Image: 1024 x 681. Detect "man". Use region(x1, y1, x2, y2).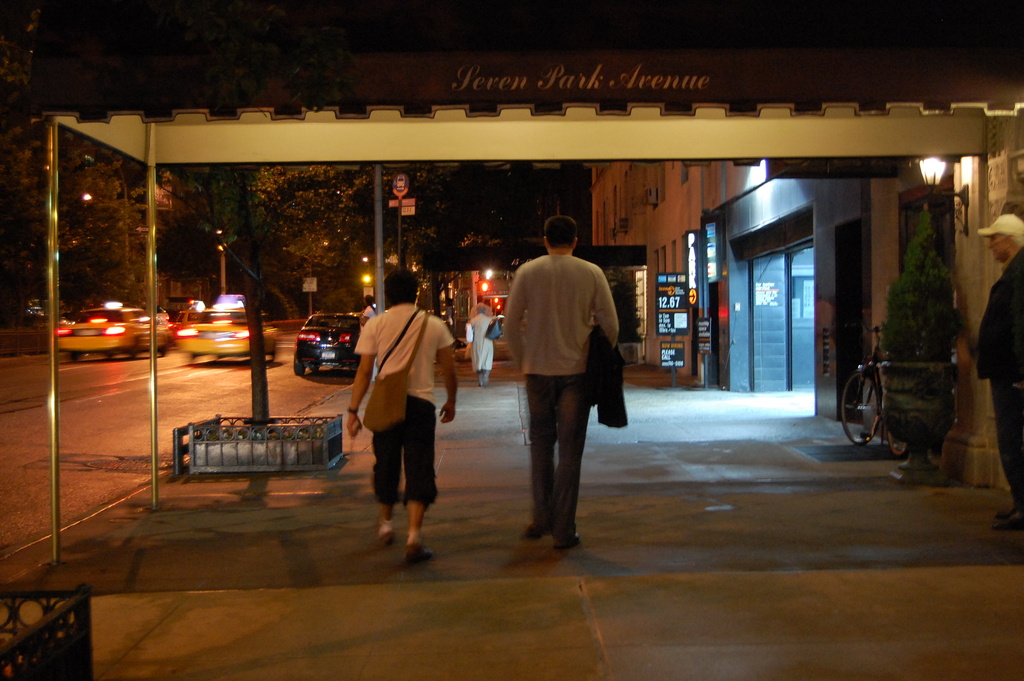
region(504, 200, 632, 557).
